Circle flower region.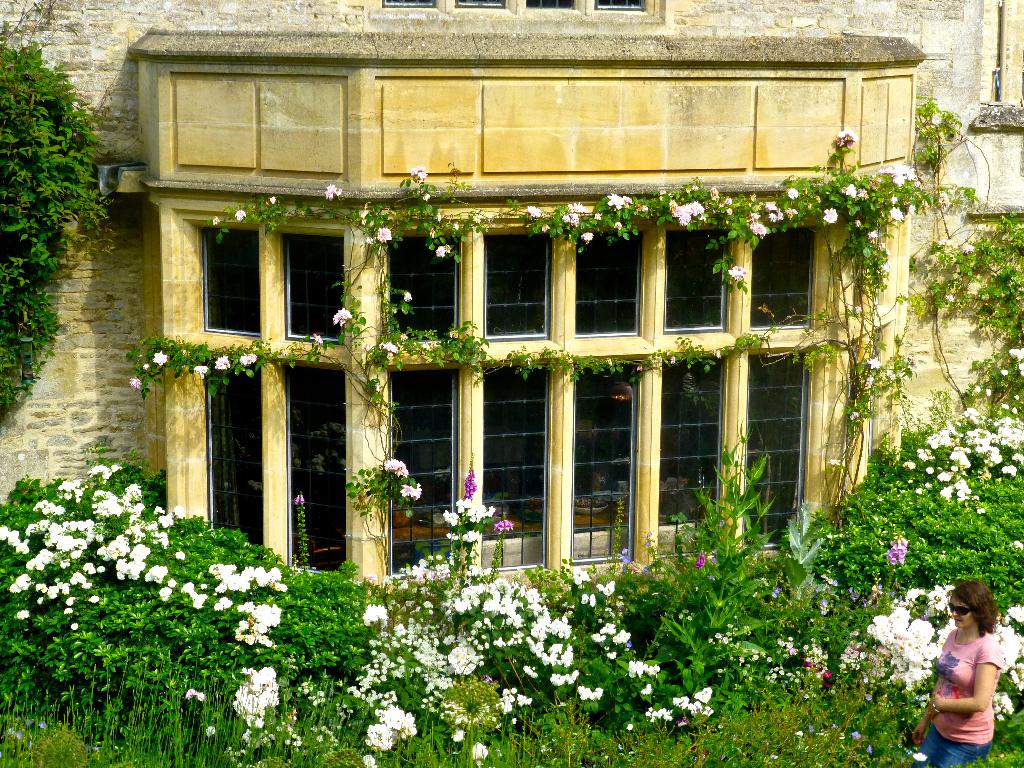
Region: pyautogui.locateOnScreen(527, 205, 541, 219).
